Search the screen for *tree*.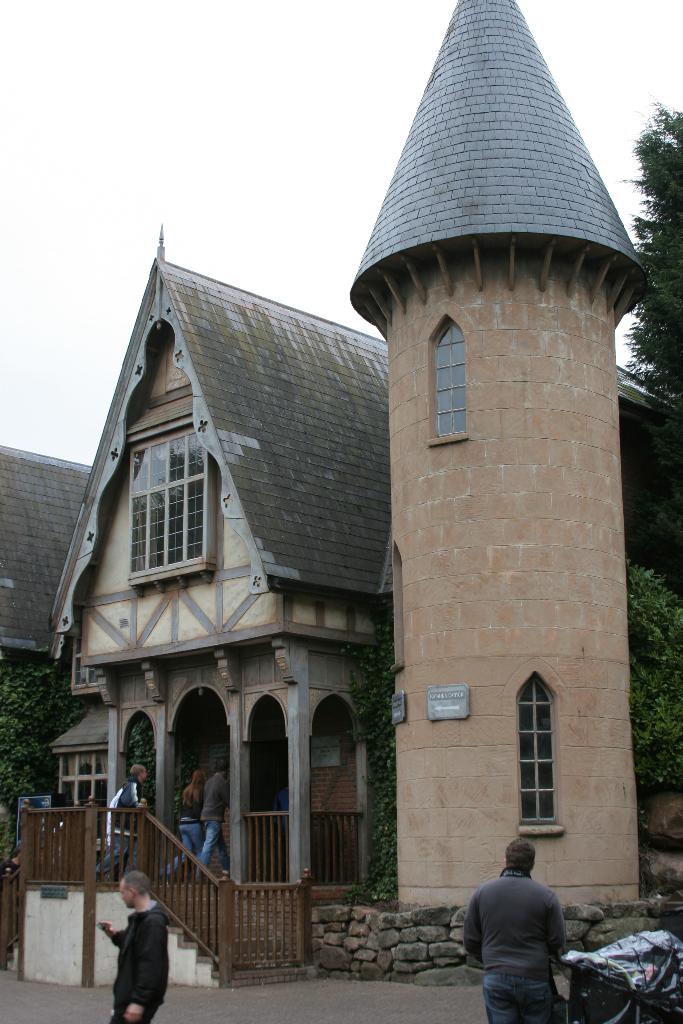
Found at 0 659 85 860.
